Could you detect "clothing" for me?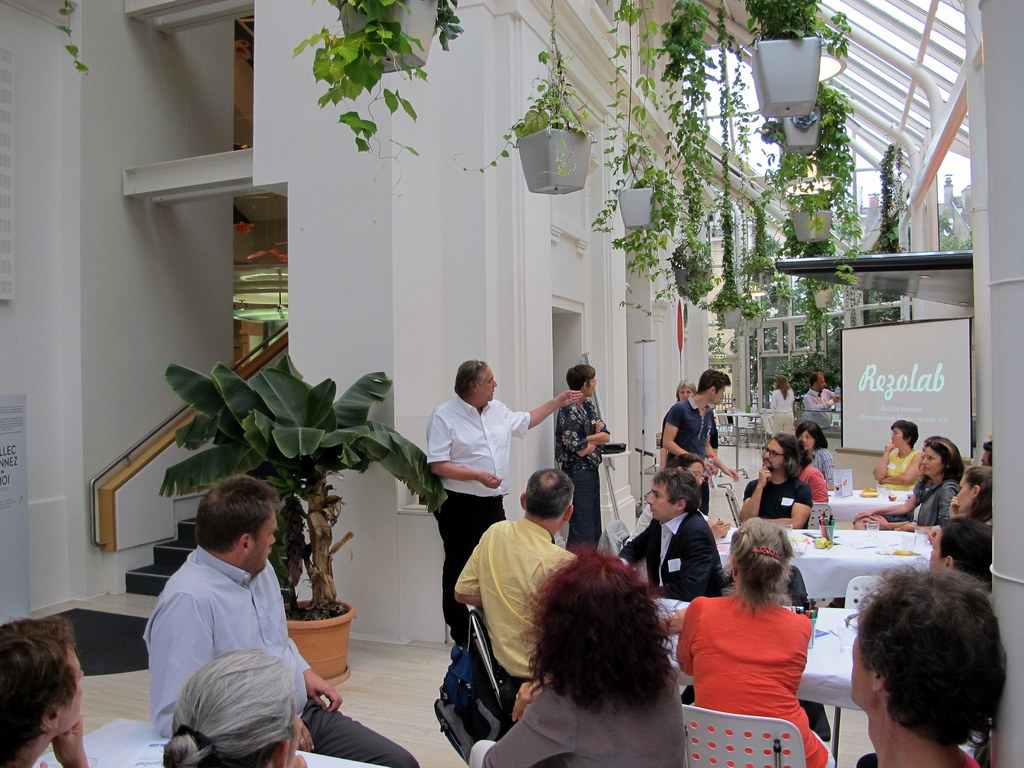
Detection result: {"left": 904, "top": 477, "right": 956, "bottom": 527}.
